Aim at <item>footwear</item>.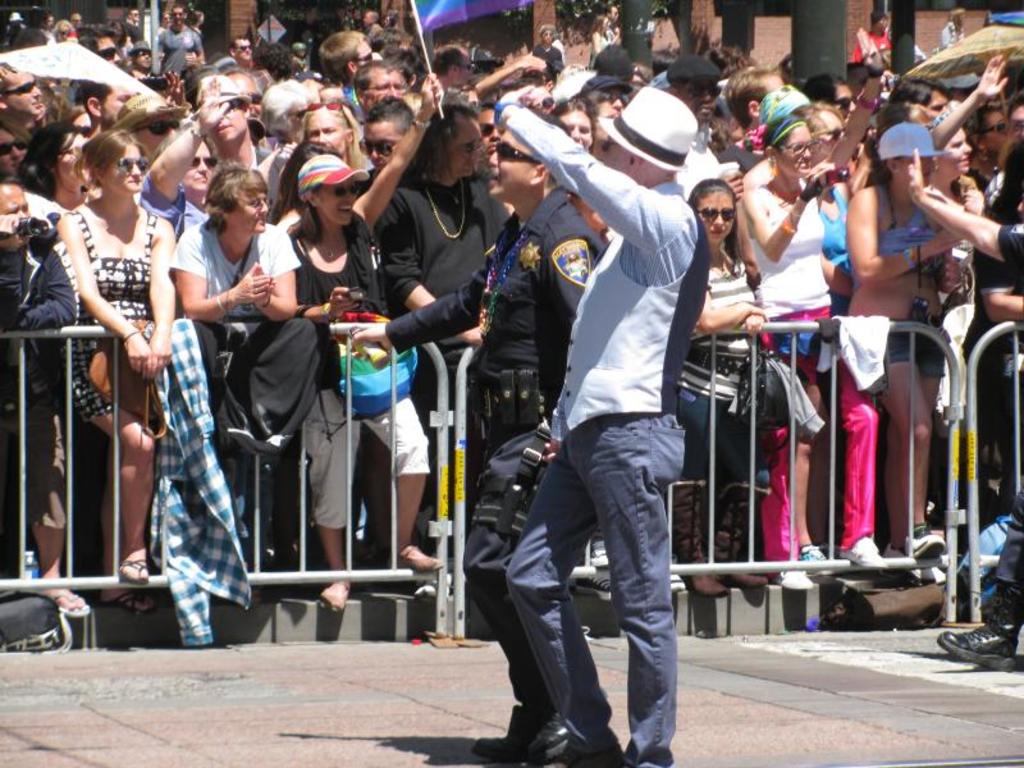
Aimed at l=470, t=704, r=554, b=760.
